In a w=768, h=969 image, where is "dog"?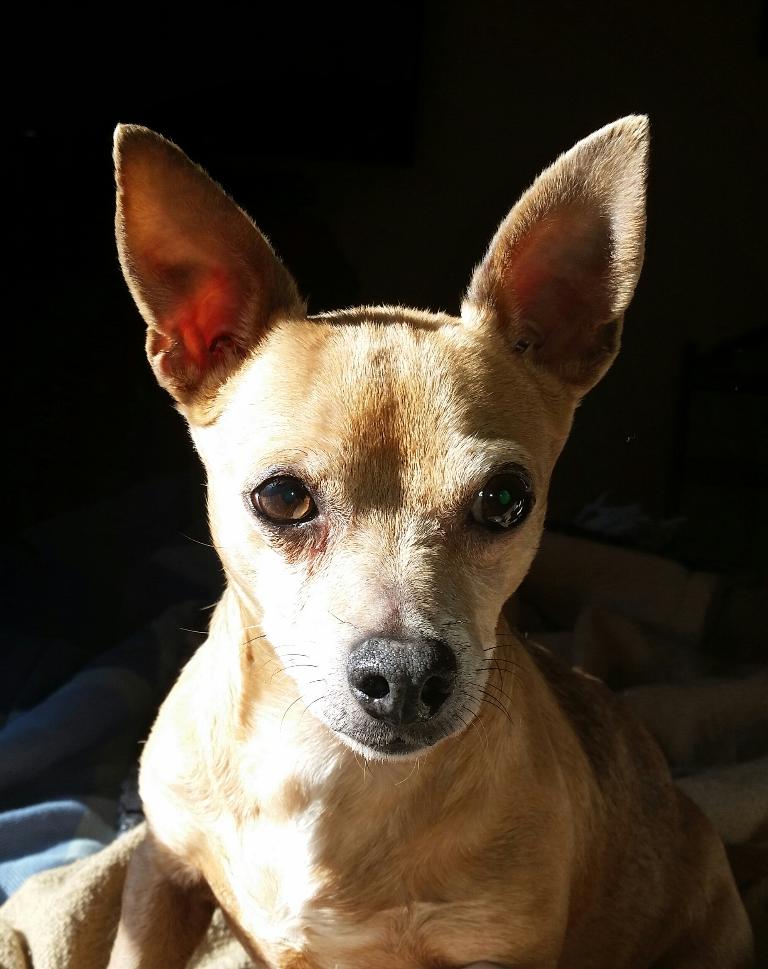
detection(98, 112, 766, 968).
